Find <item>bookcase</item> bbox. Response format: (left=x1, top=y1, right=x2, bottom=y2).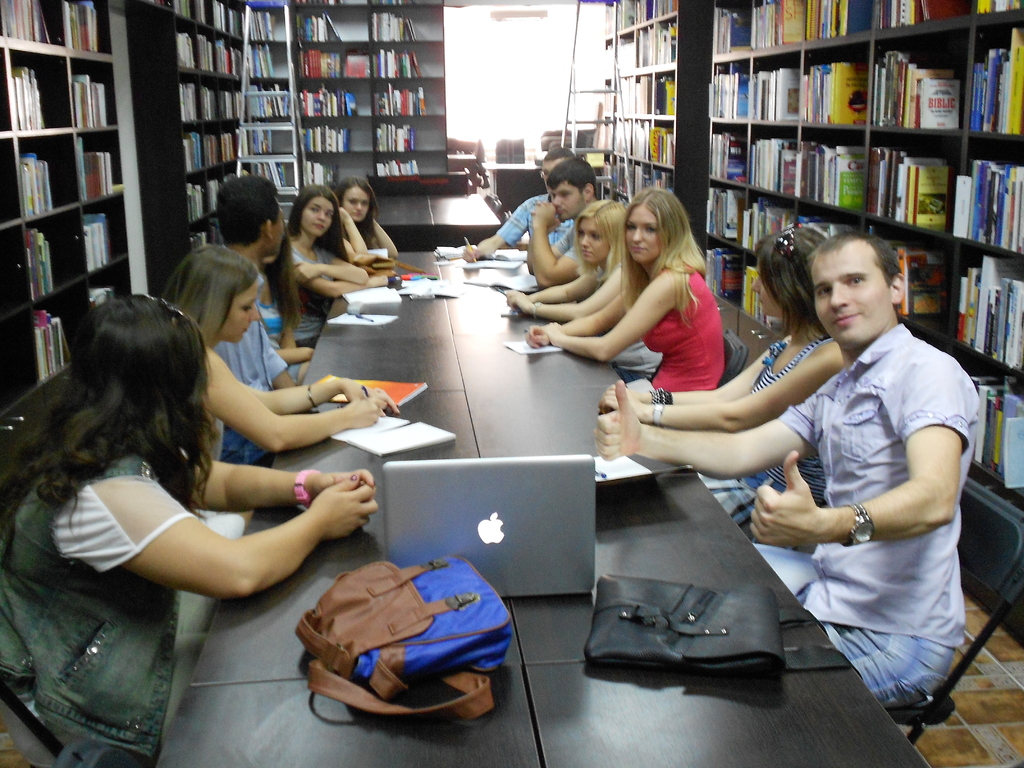
(left=244, top=0, right=300, bottom=199).
